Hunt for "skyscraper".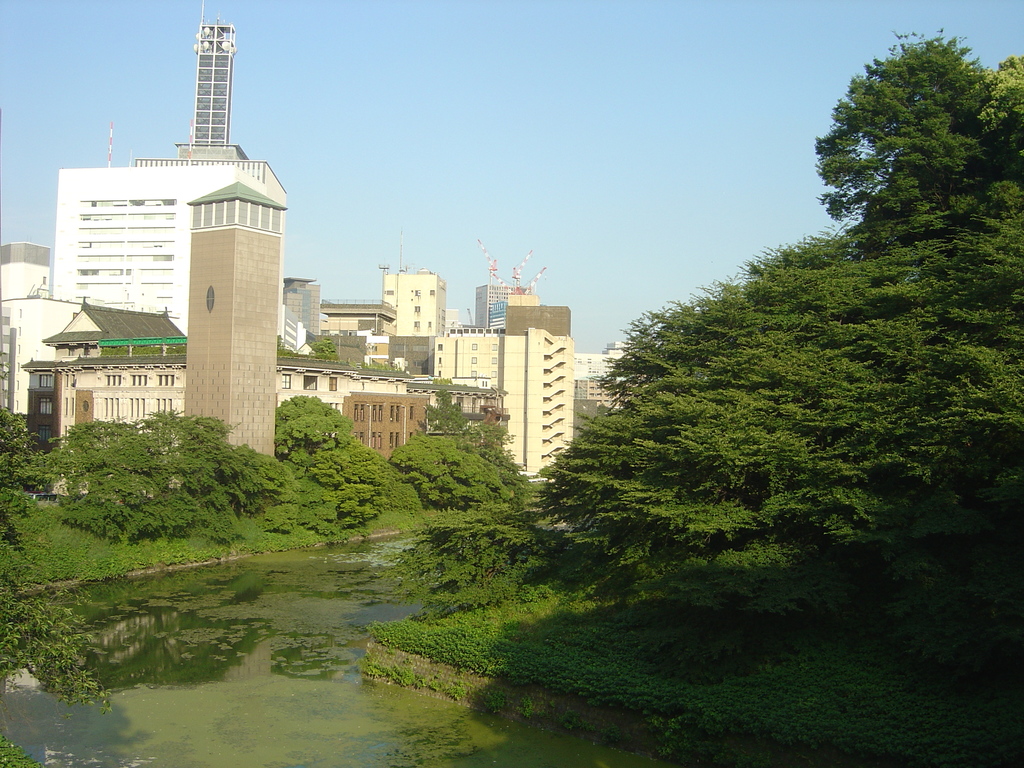
Hunted down at 472:280:530:332.
